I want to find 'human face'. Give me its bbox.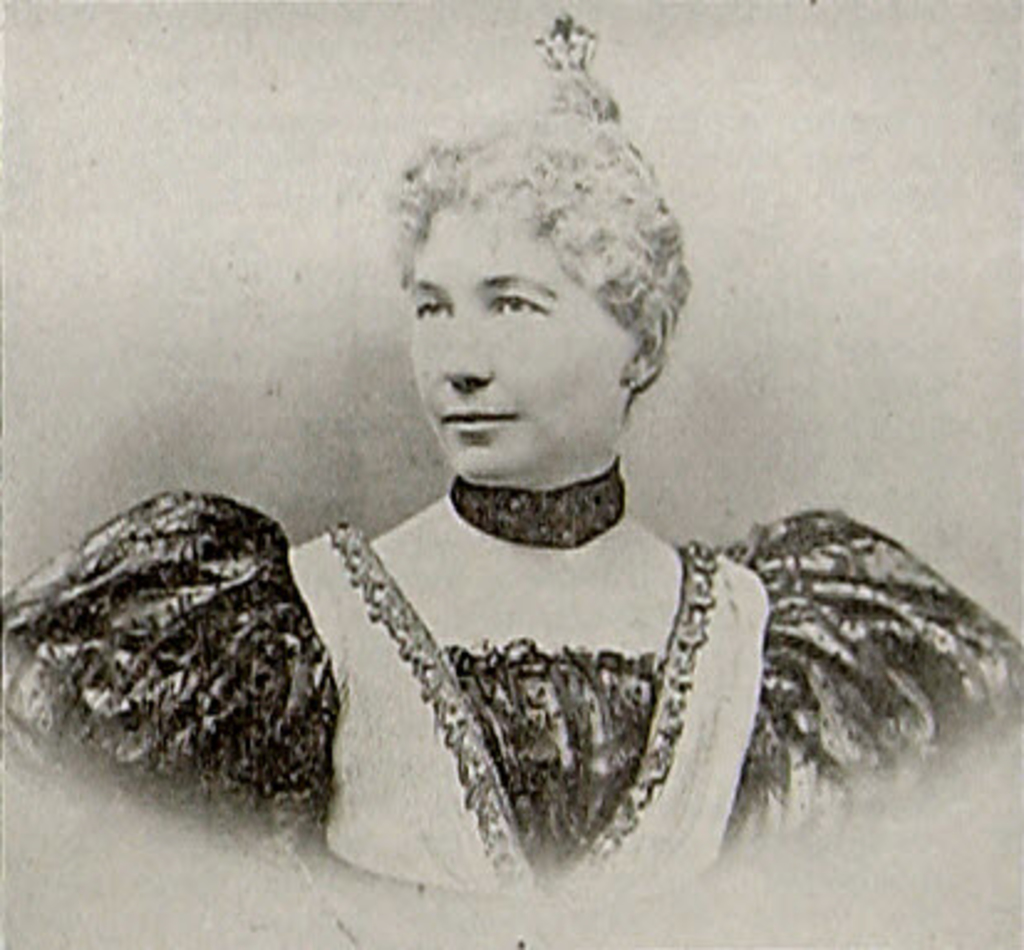
Rect(404, 211, 637, 476).
